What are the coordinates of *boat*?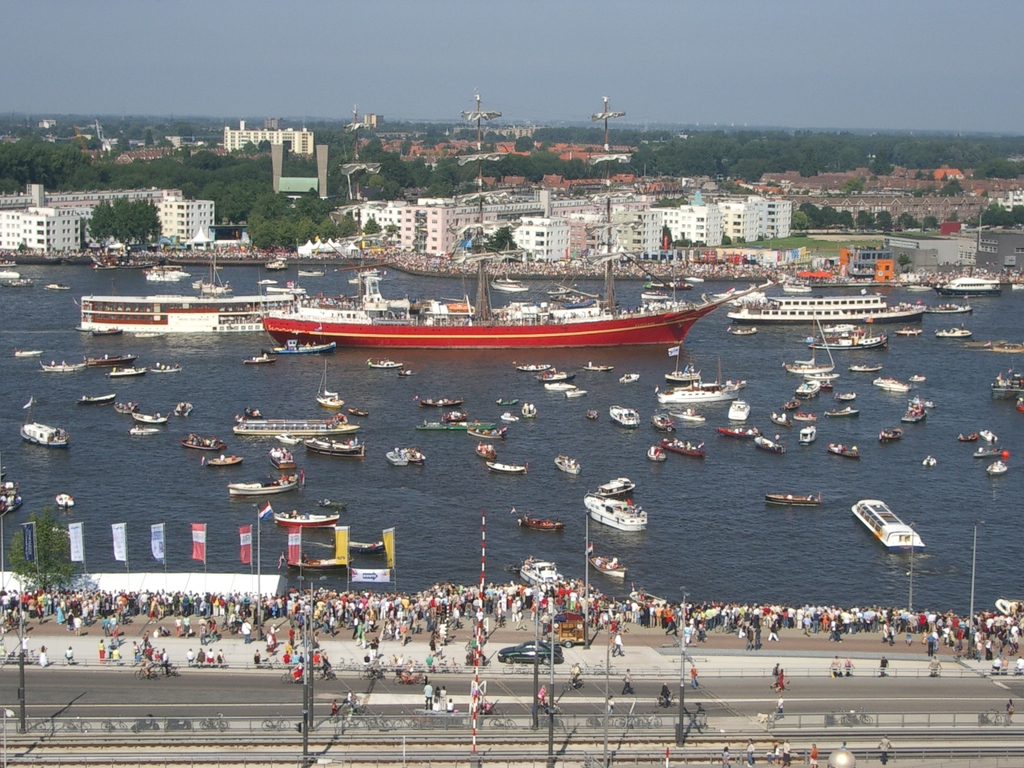
region(955, 433, 982, 442).
